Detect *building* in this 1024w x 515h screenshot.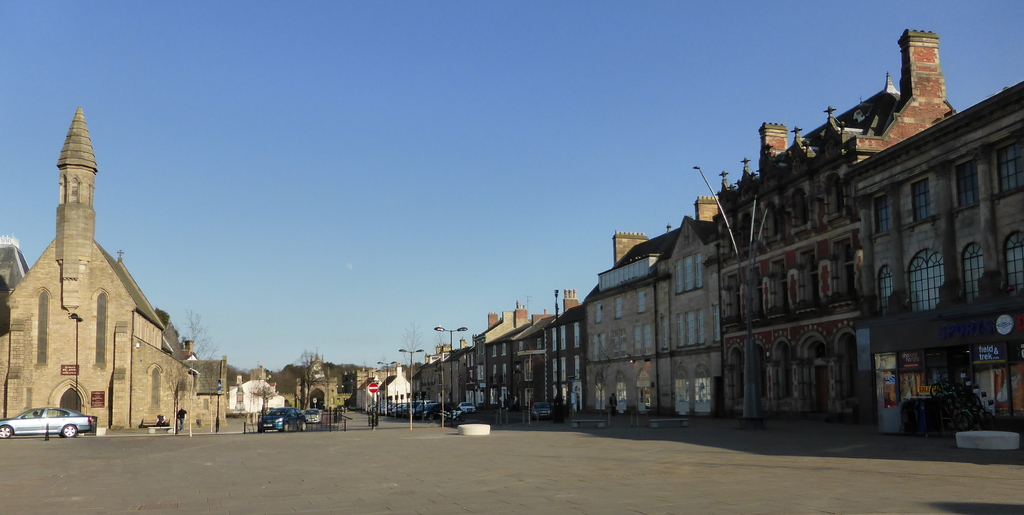
Detection: 0 108 230 429.
